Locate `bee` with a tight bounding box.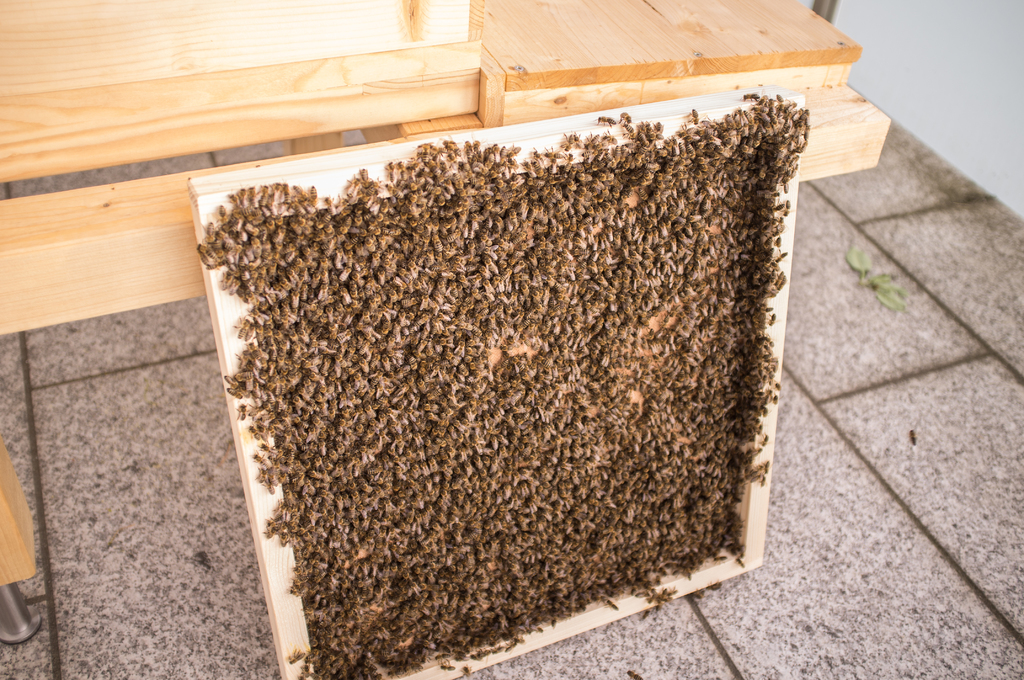
(423, 160, 440, 176).
